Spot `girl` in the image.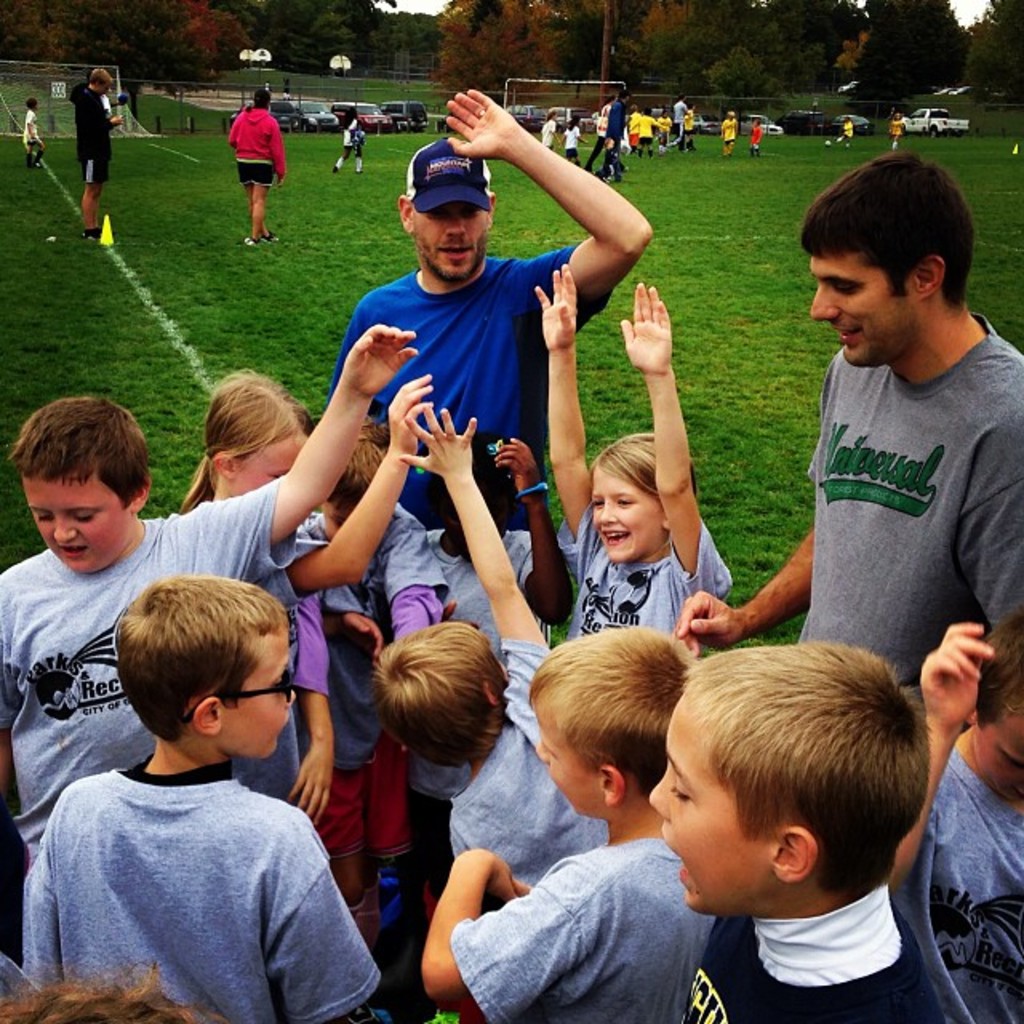
`girl` found at {"x1": 176, "y1": 362, "x2": 317, "y2": 510}.
